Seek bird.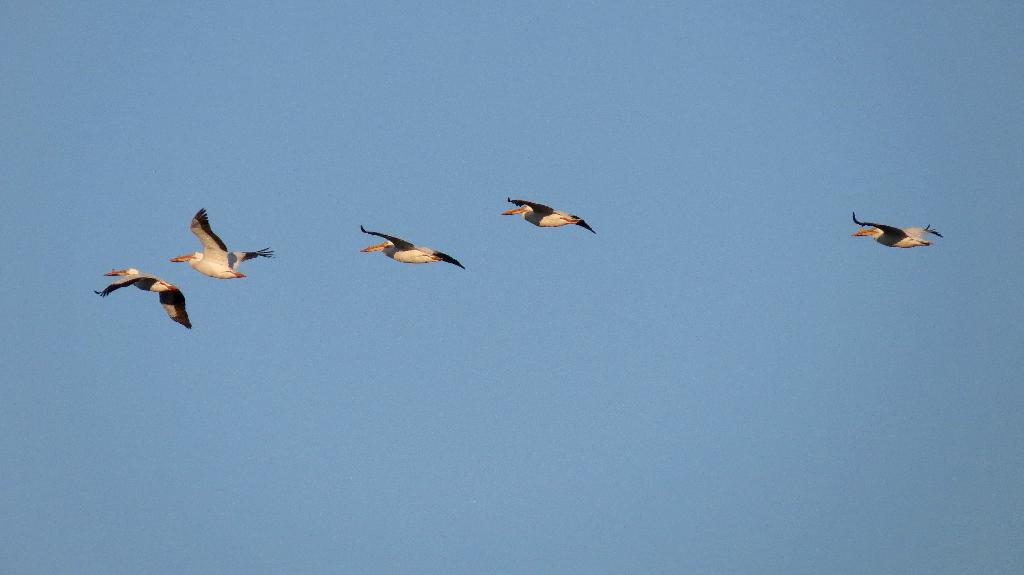
crop(501, 196, 595, 235).
